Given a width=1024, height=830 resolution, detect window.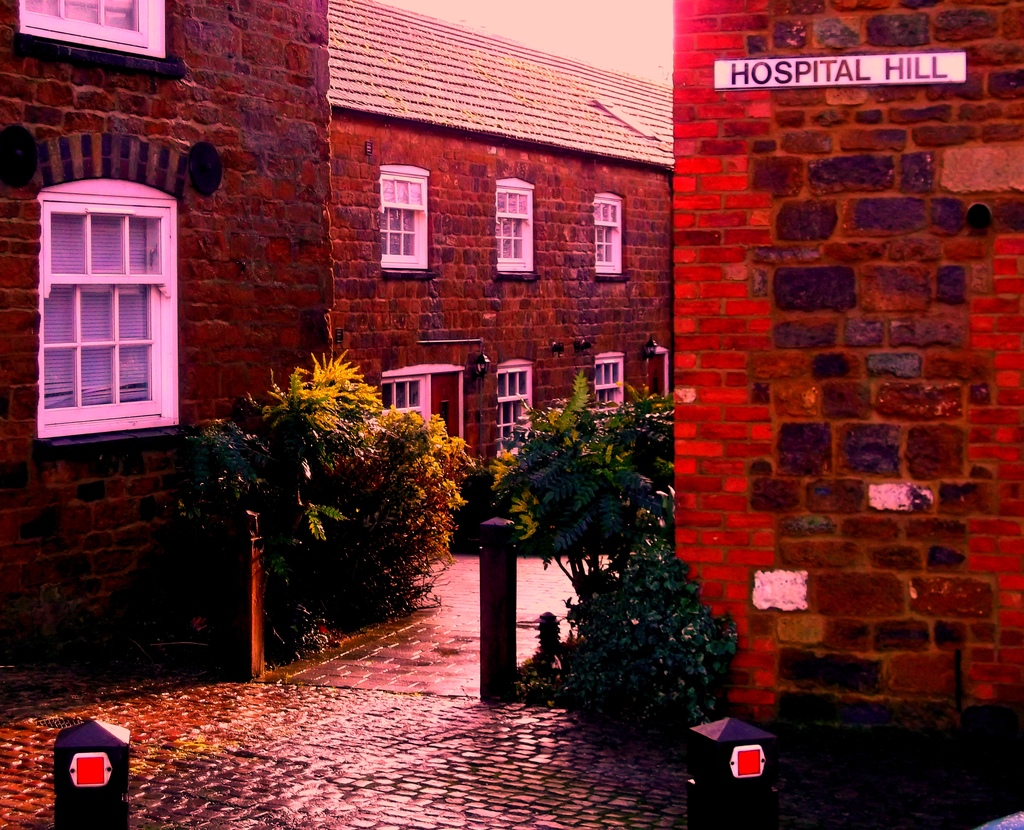
[589,194,621,277].
